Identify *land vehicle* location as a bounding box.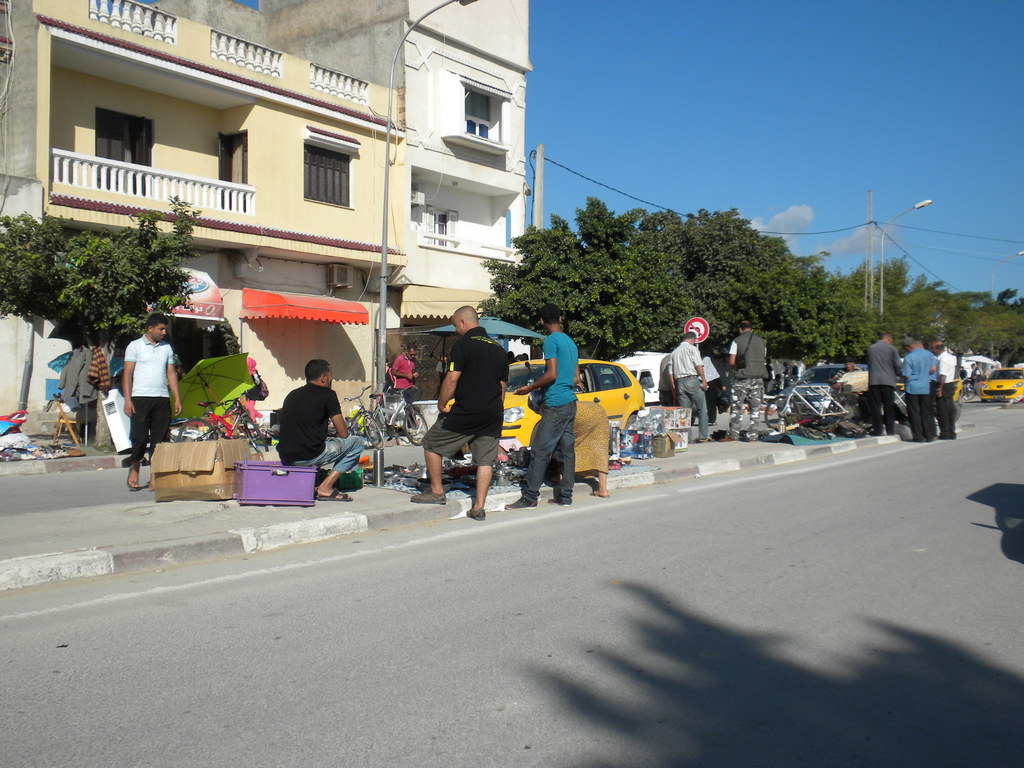
bbox(446, 355, 648, 434).
